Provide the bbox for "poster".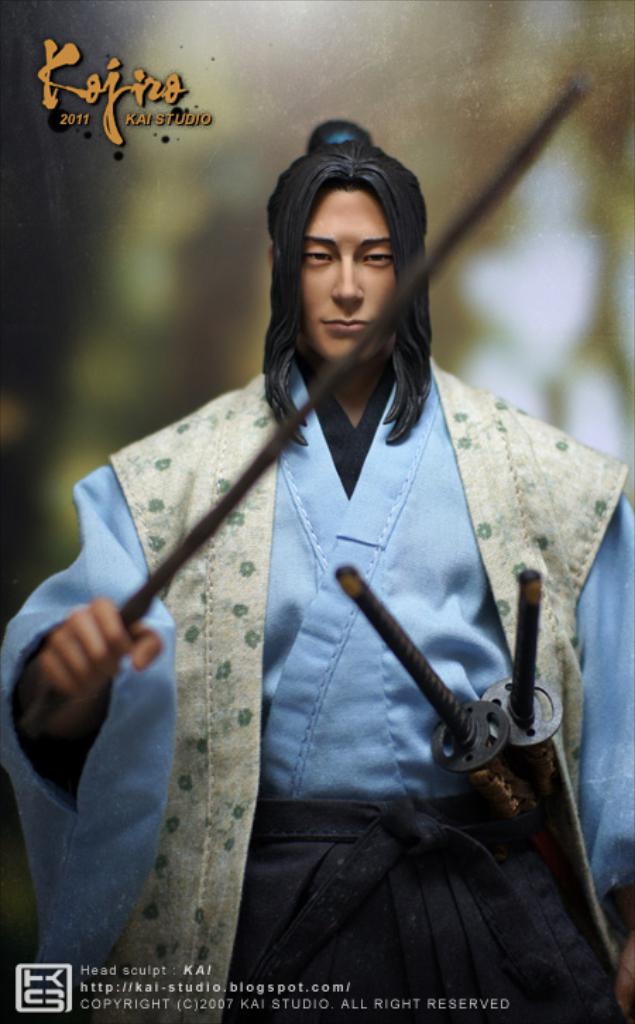
(x1=0, y1=0, x2=634, y2=1023).
